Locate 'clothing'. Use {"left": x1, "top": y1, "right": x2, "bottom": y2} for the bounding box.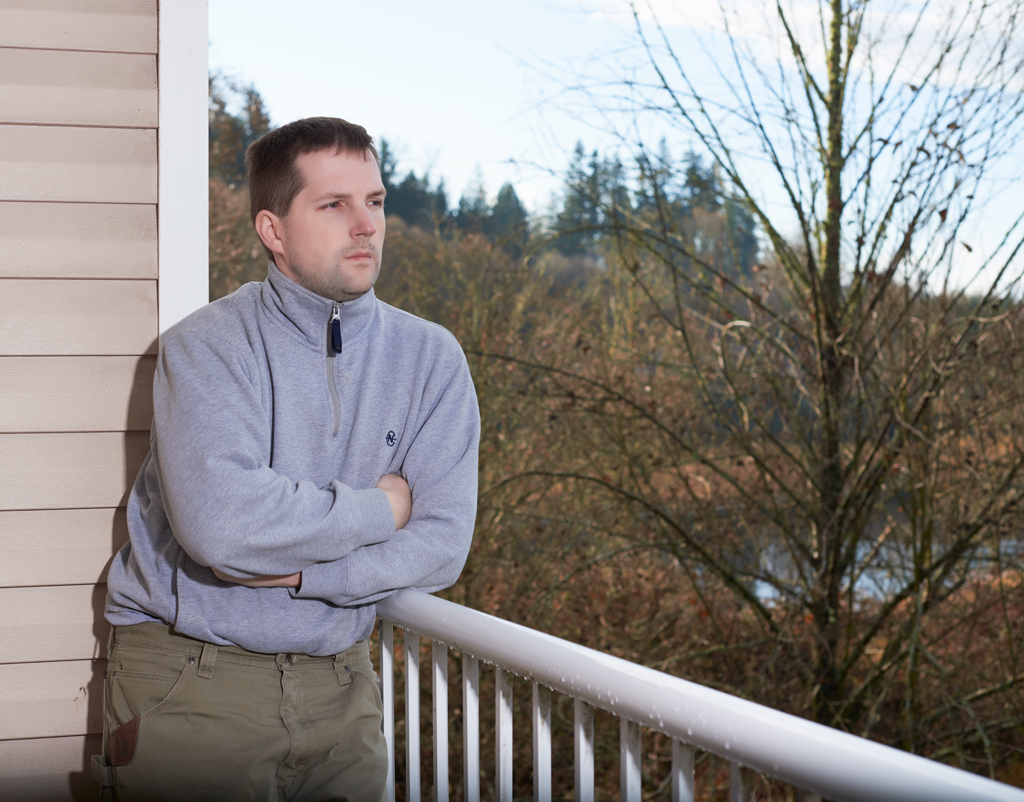
{"left": 104, "top": 254, "right": 483, "bottom": 801}.
